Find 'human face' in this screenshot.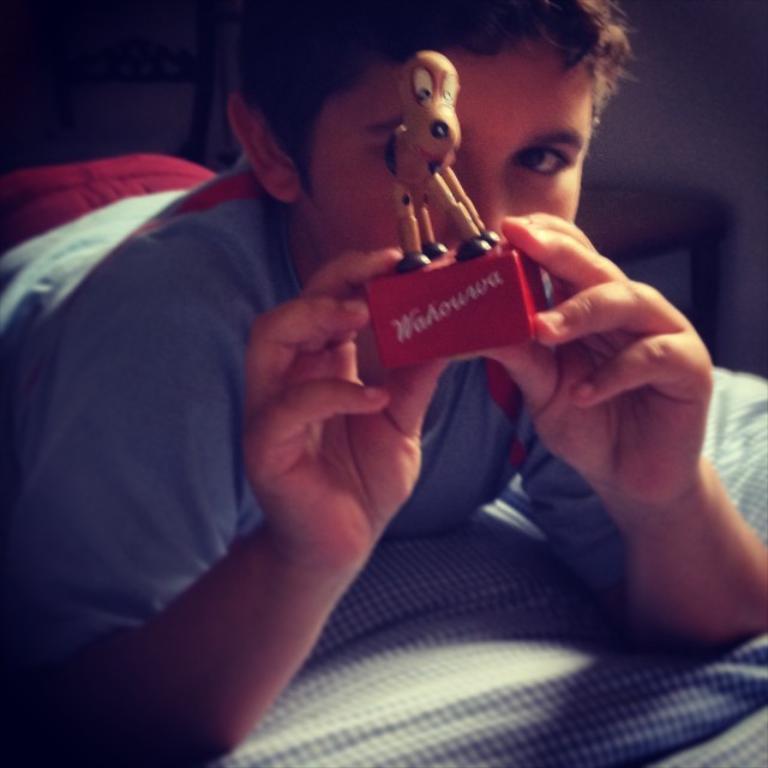
The bounding box for 'human face' is region(312, 52, 587, 296).
